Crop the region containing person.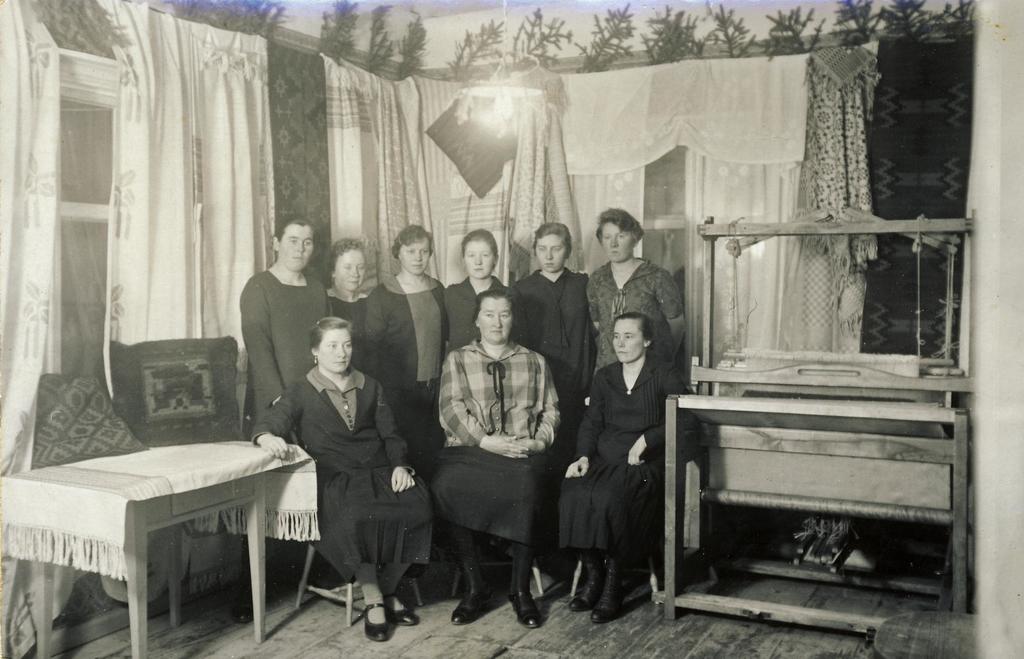
Crop region: [left=519, top=216, right=600, bottom=567].
